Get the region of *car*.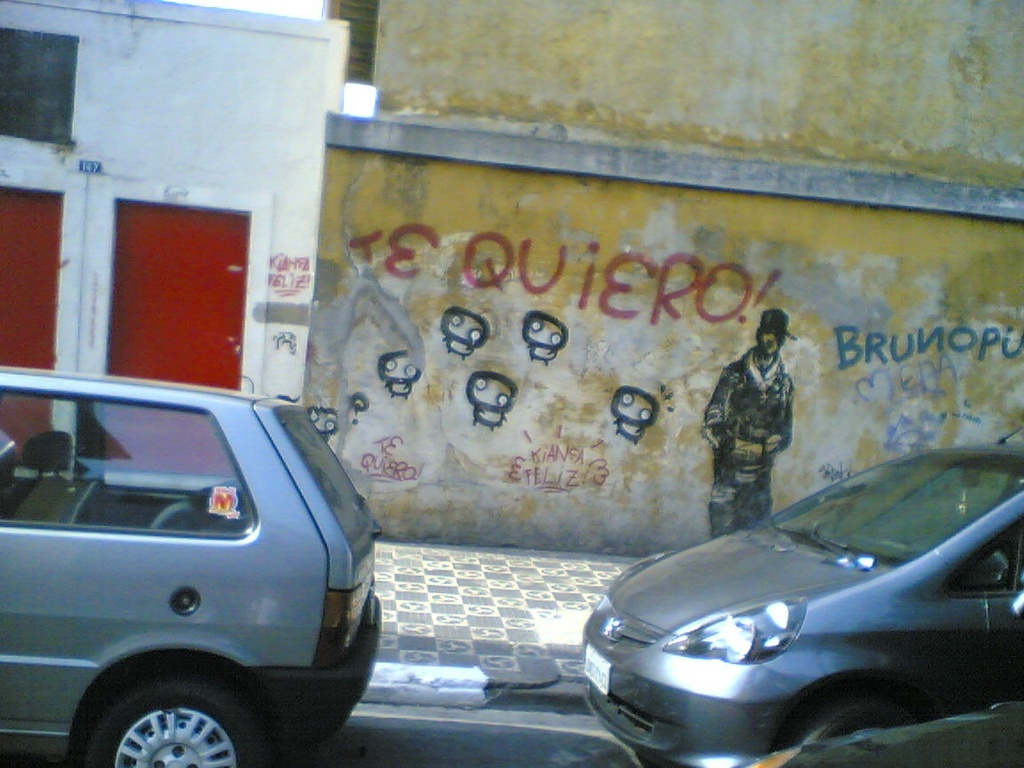
{"x1": 582, "y1": 421, "x2": 1023, "y2": 767}.
